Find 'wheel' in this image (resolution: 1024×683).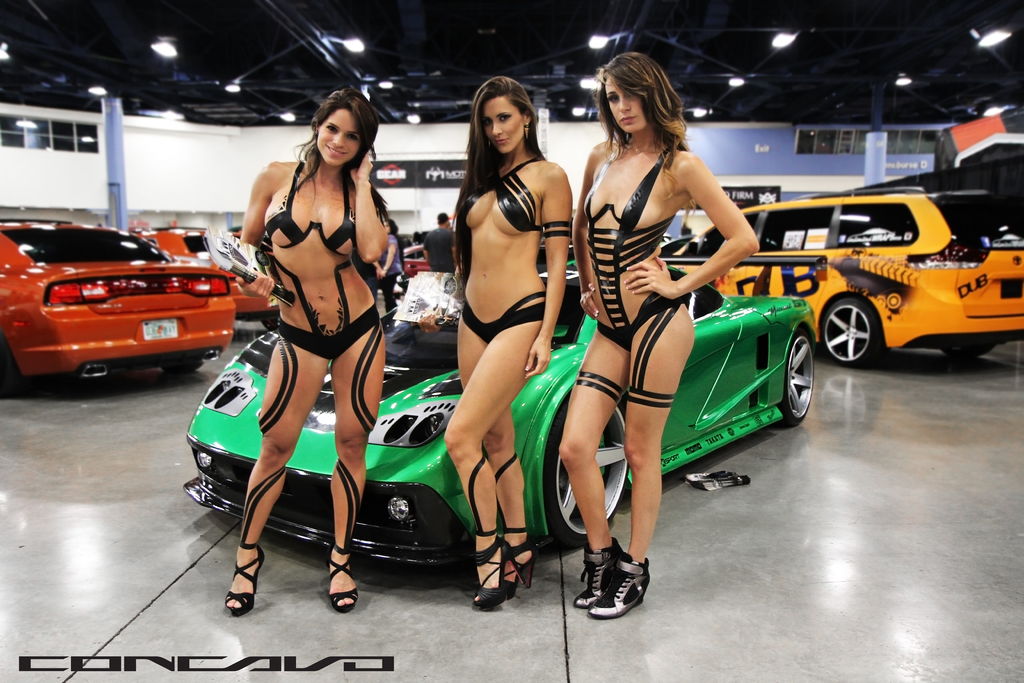
780, 323, 814, 429.
